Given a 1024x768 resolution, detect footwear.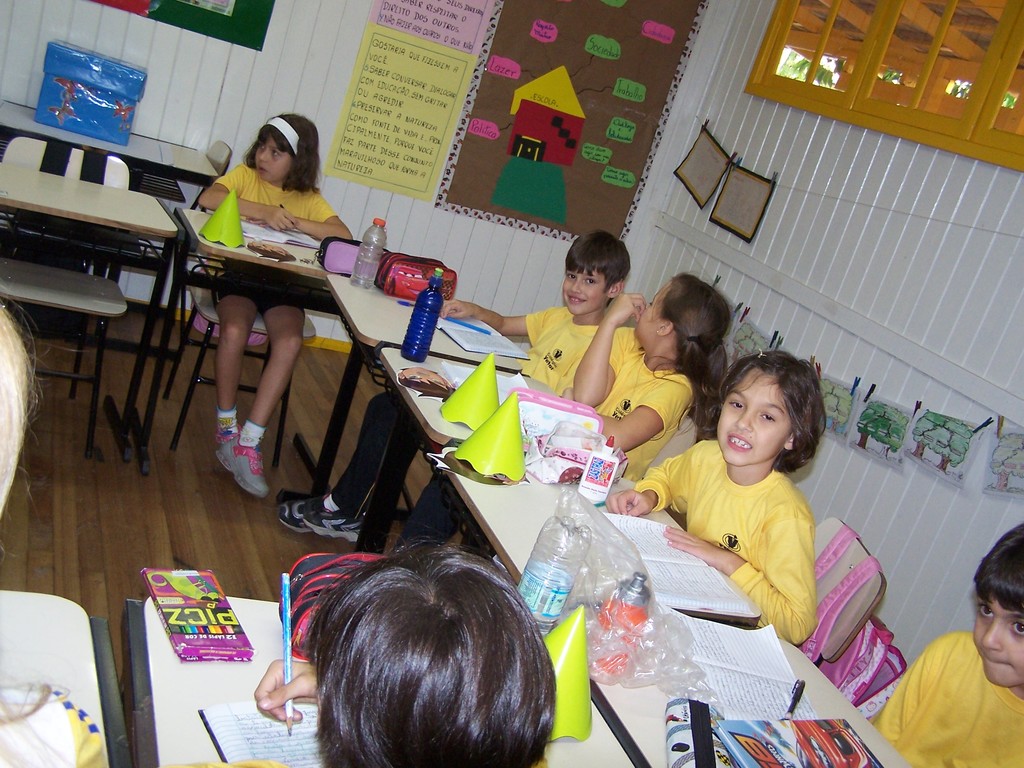
<region>278, 502, 314, 534</region>.
